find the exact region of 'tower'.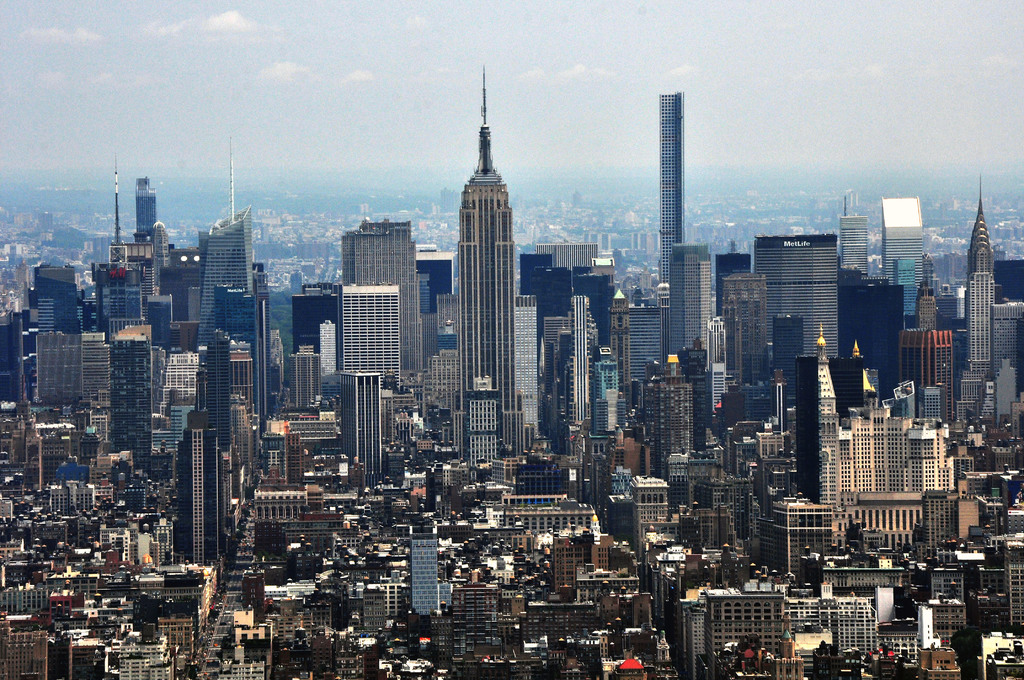
Exact region: (left=339, top=284, right=408, bottom=374).
